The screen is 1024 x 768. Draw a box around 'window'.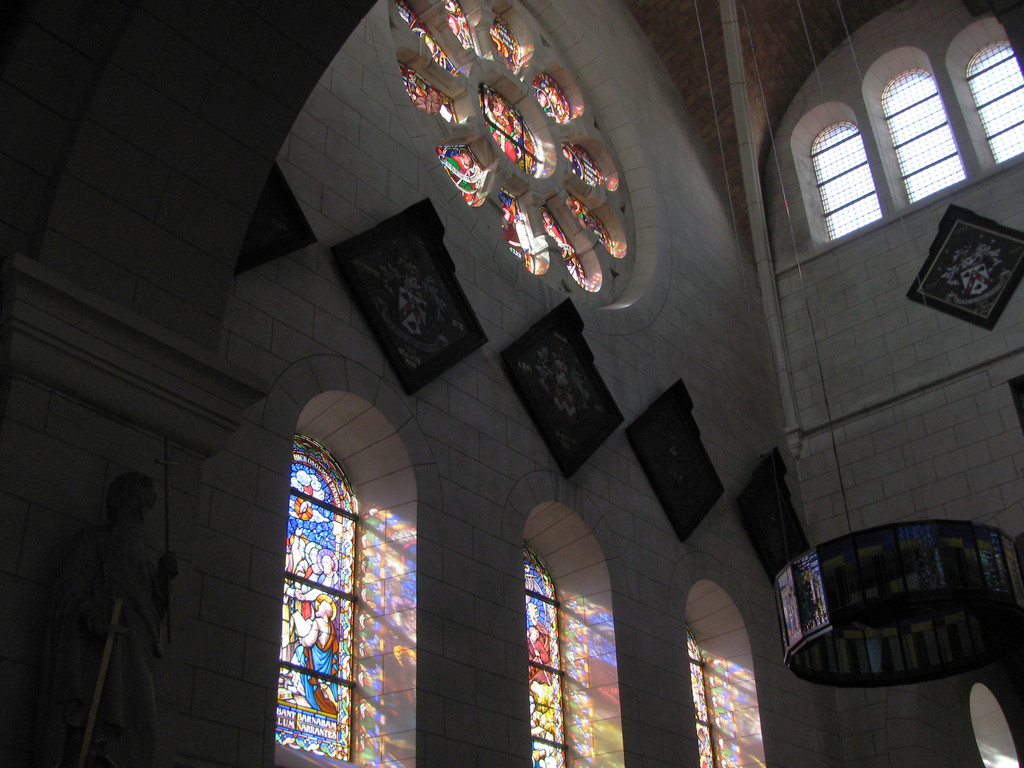
{"left": 809, "top": 127, "right": 886, "bottom": 242}.
